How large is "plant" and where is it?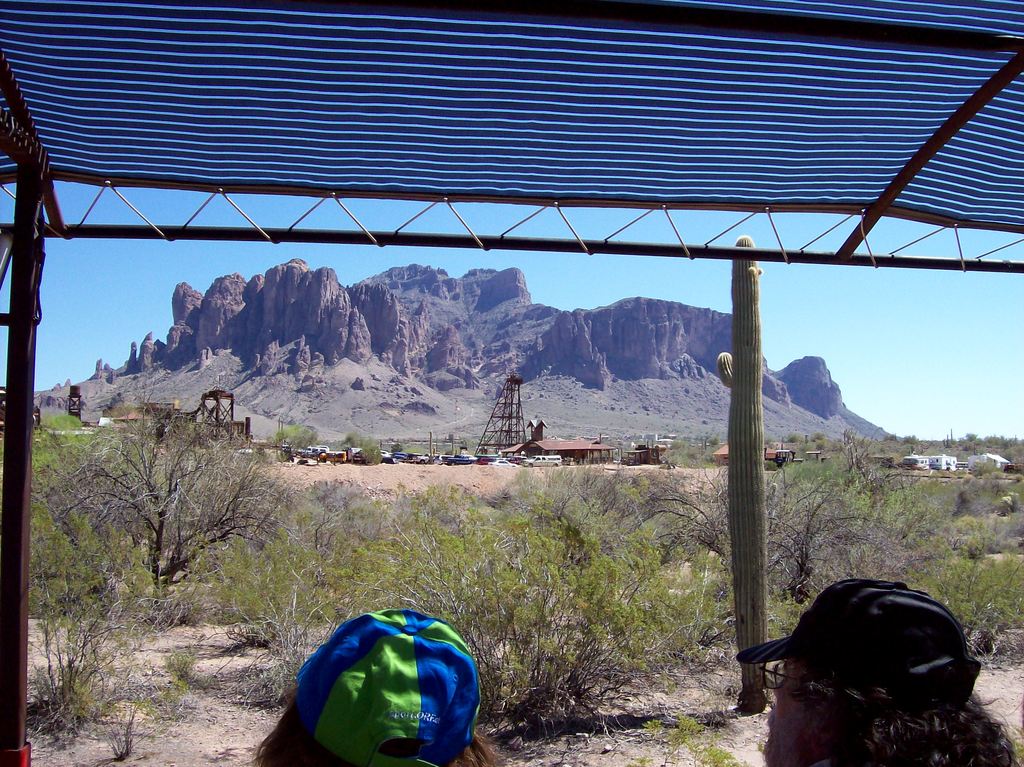
Bounding box: select_region(90, 683, 180, 762).
